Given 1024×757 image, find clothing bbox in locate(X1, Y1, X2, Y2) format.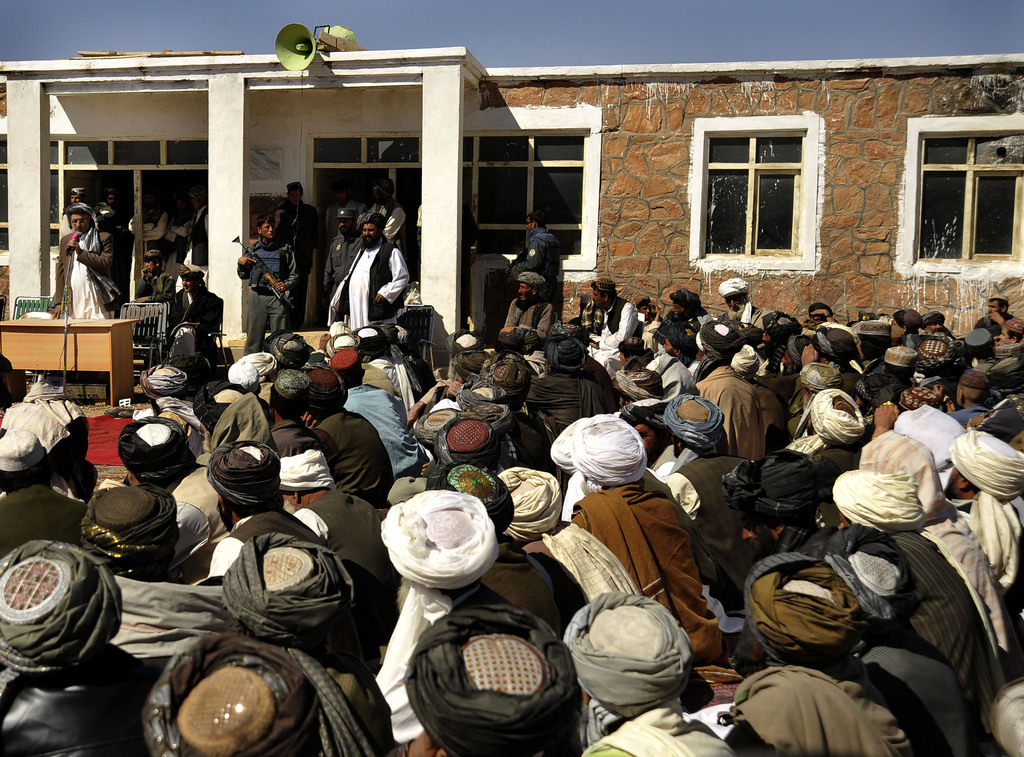
locate(332, 247, 413, 331).
